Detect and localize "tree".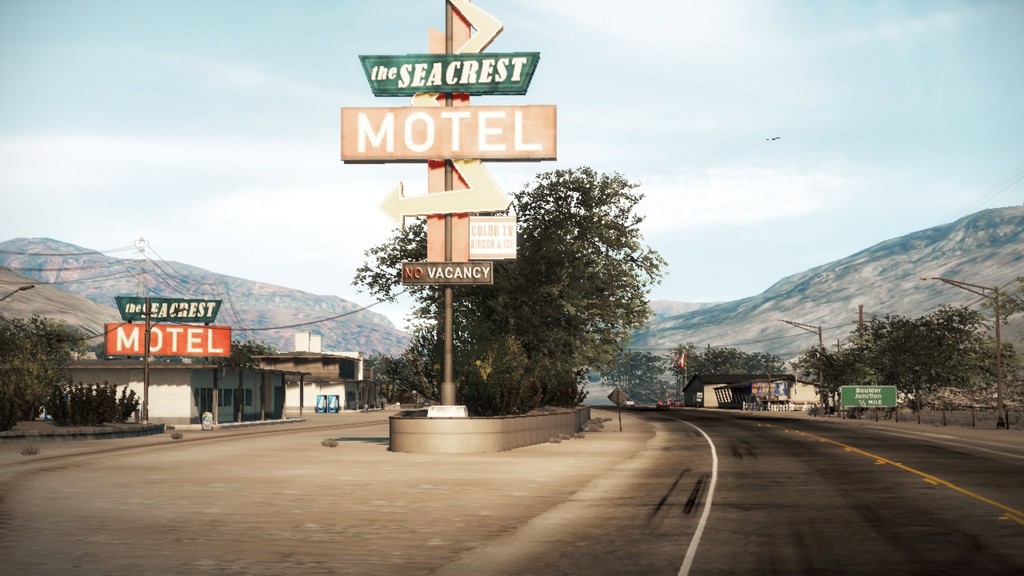
Localized at region(350, 202, 569, 404).
